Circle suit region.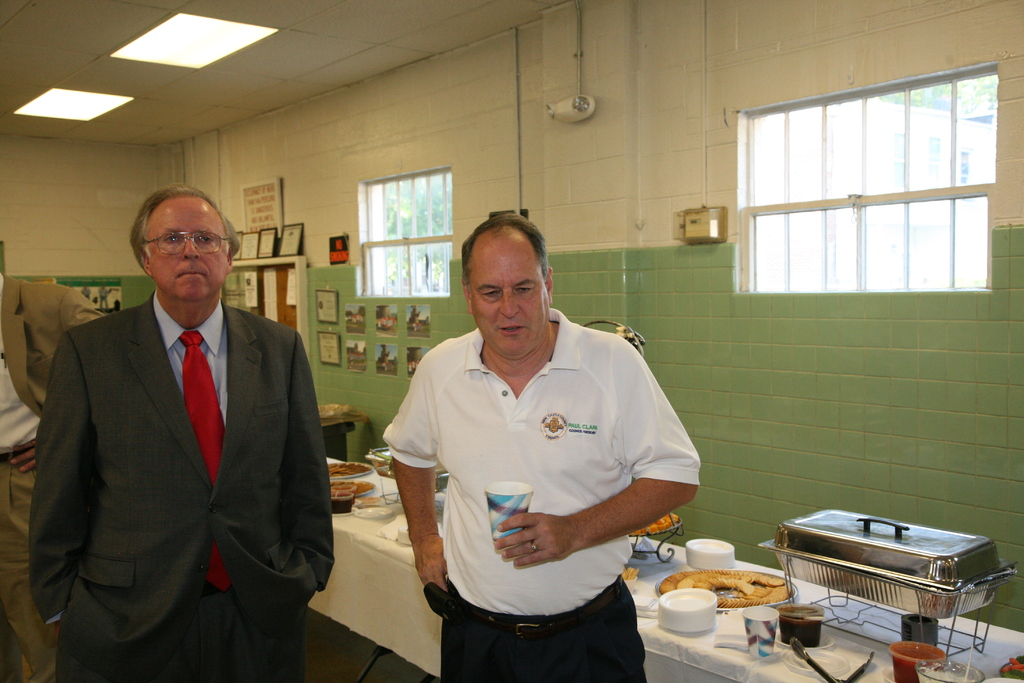
Region: 21 288 356 662.
